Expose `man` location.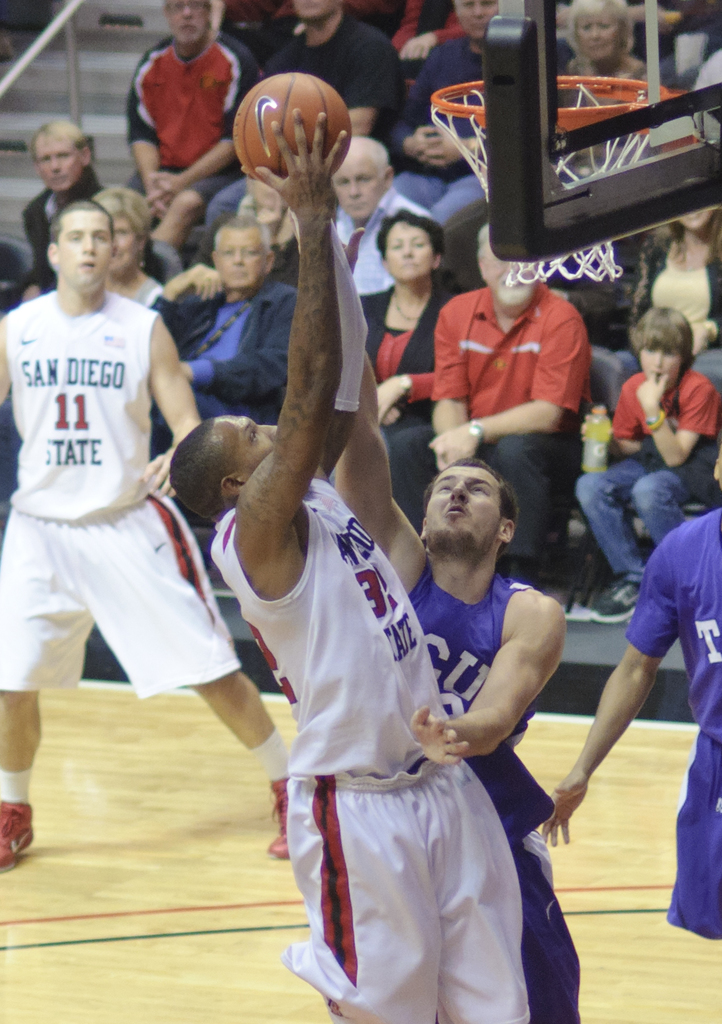
Exposed at [left=324, top=356, right=587, bottom=1023].
